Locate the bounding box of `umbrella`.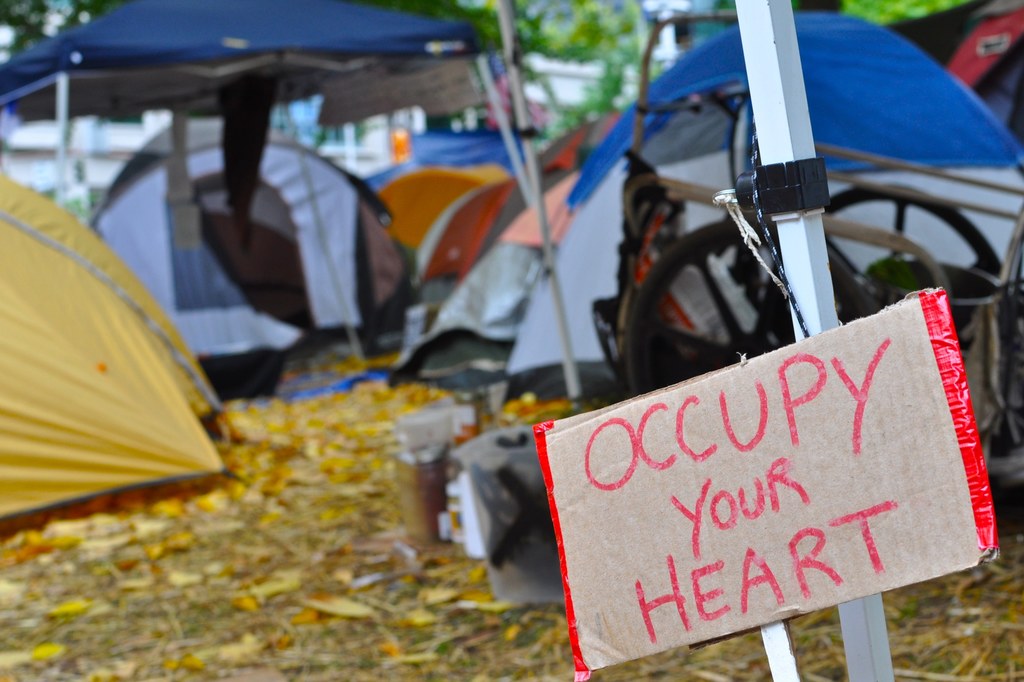
Bounding box: {"left": 0, "top": 0, "right": 583, "bottom": 402}.
